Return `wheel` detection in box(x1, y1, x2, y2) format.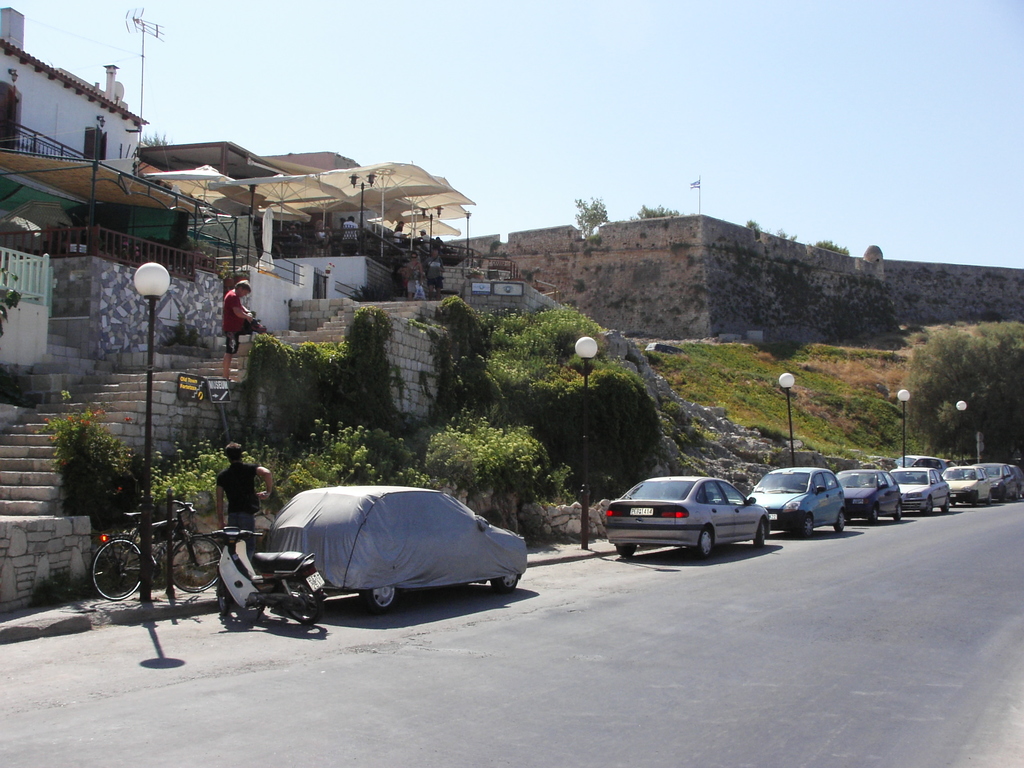
box(83, 545, 154, 614).
